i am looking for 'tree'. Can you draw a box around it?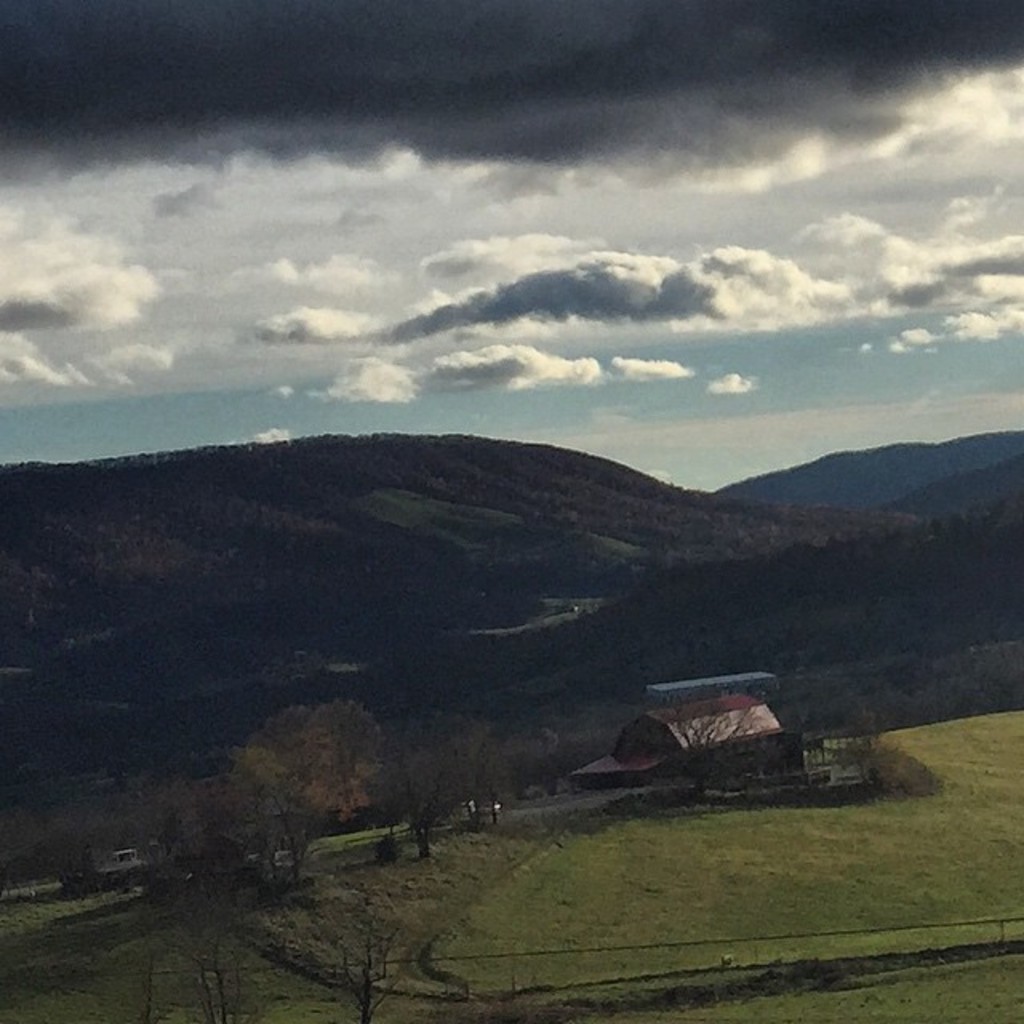
Sure, the bounding box is Rect(0, 798, 53, 888).
